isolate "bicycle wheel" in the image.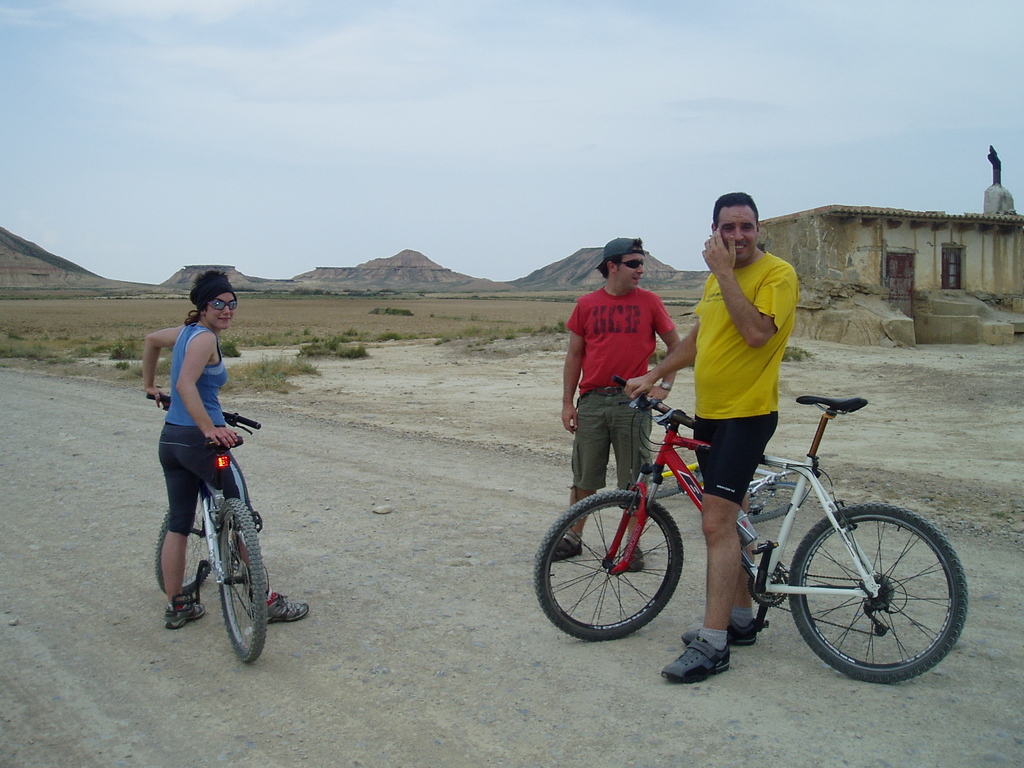
Isolated region: bbox(530, 488, 684, 642).
